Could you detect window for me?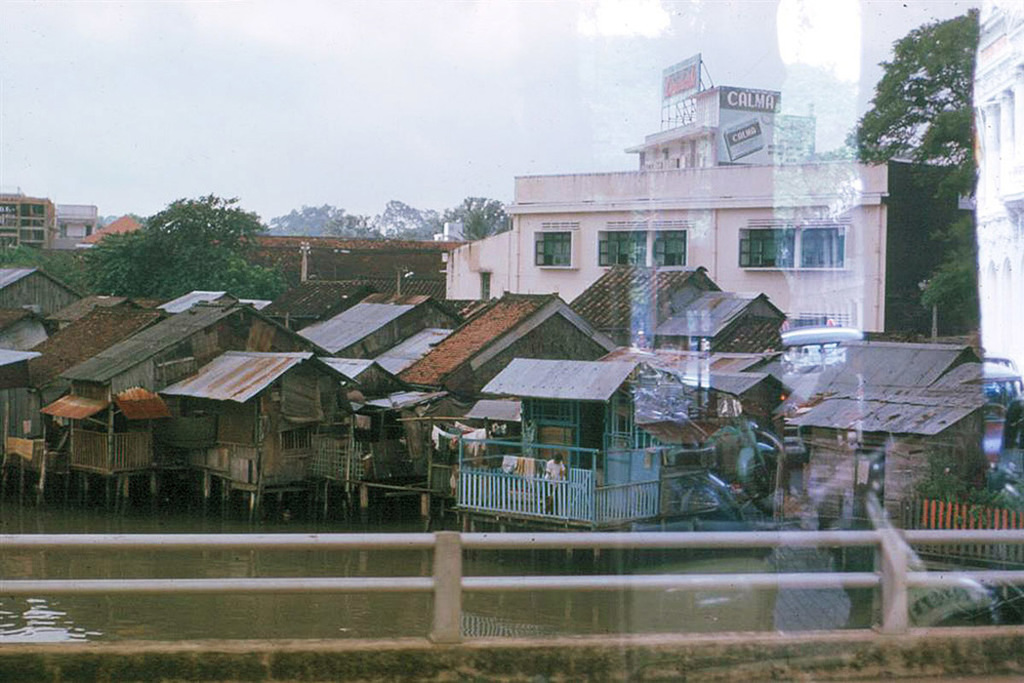
Detection result: (left=650, top=231, right=686, bottom=269).
